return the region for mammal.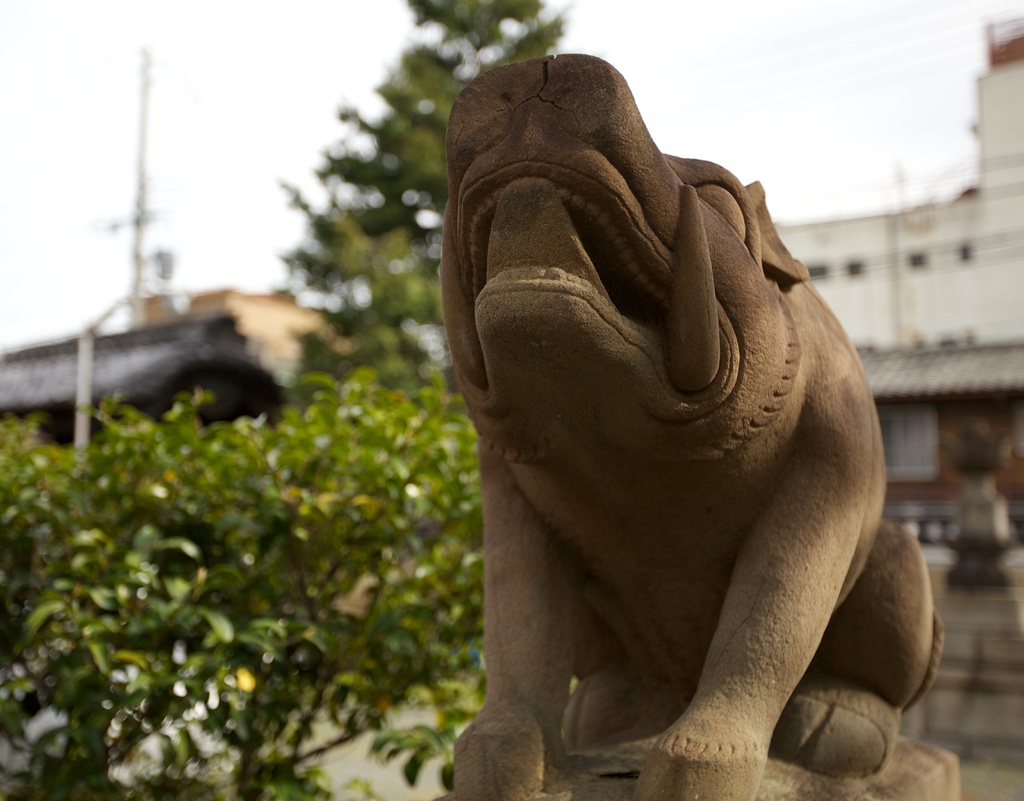
[442,51,945,800].
